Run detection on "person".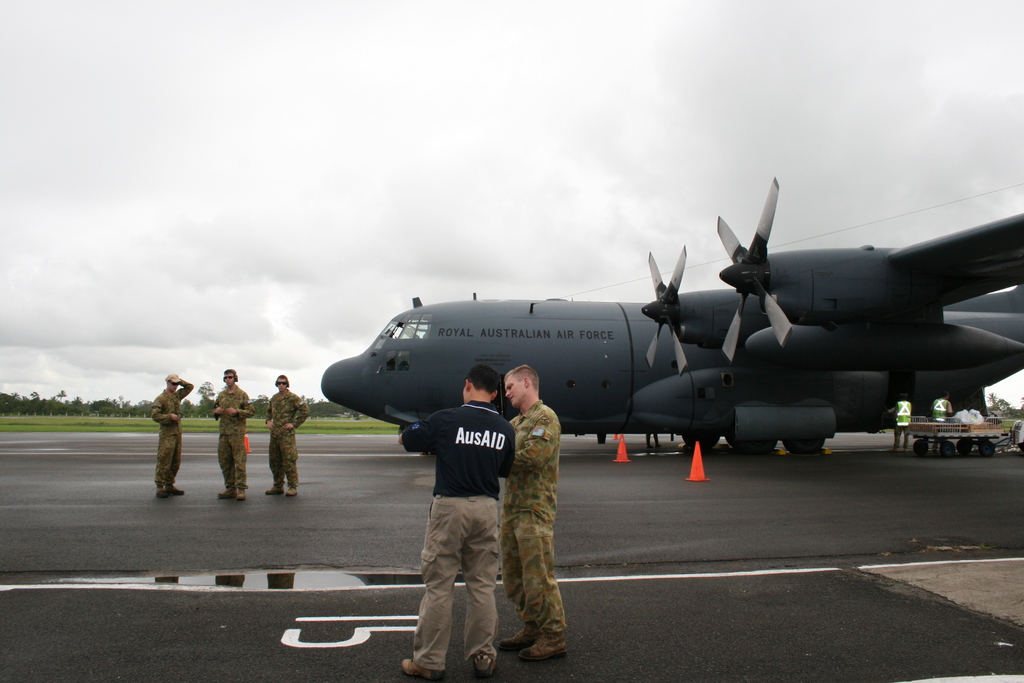
Result: left=260, top=380, right=307, bottom=500.
